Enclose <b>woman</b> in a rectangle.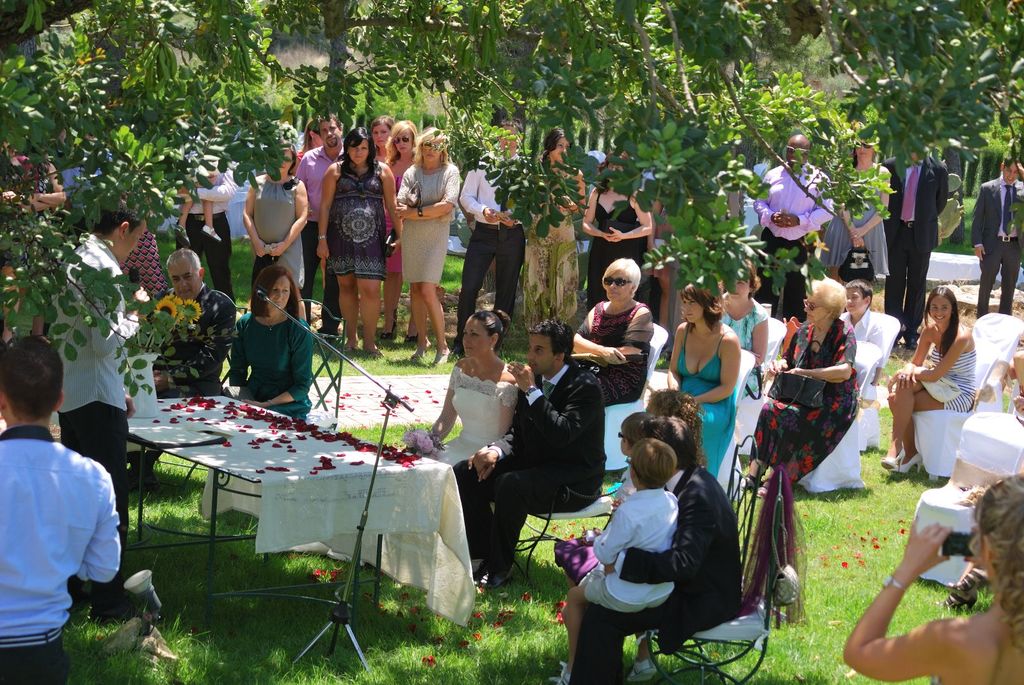
x1=840 y1=476 x2=1023 y2=684.
